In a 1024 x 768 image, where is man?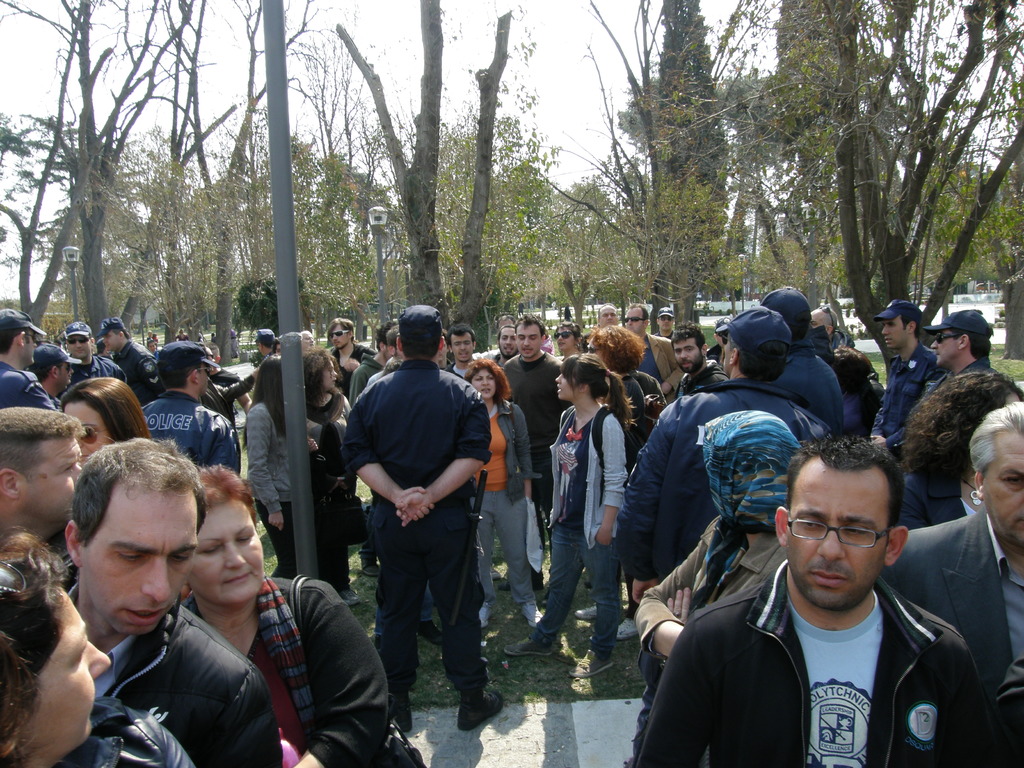
bbox(656, 302, 686, 346).
